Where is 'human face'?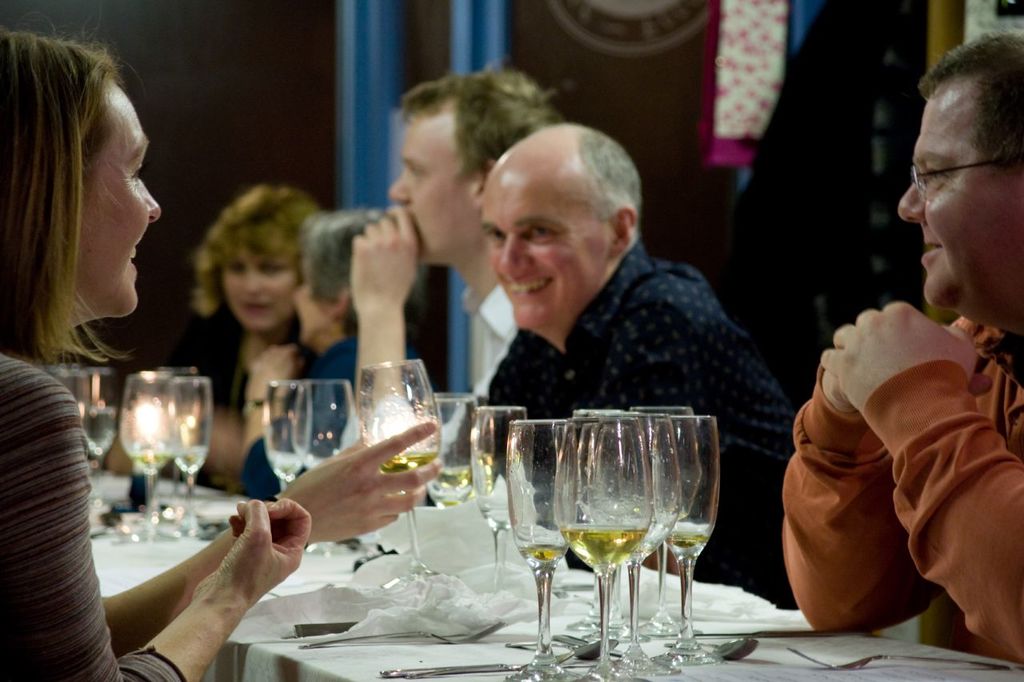
bbox=(223, 243, 295, 332).
